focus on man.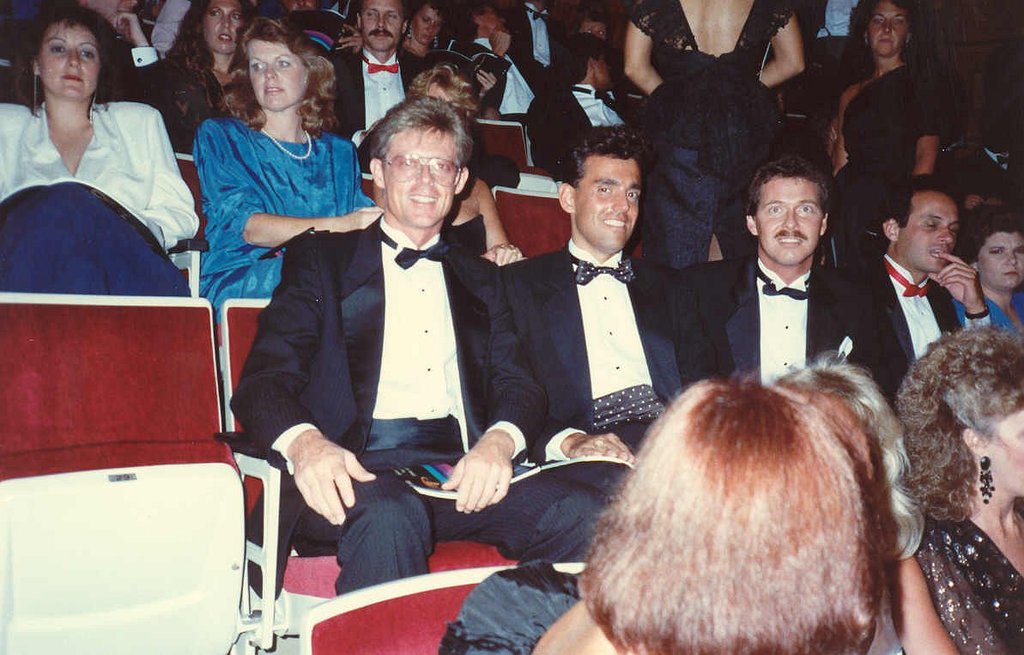
Focused at crop(518, 26, 645, 201).
